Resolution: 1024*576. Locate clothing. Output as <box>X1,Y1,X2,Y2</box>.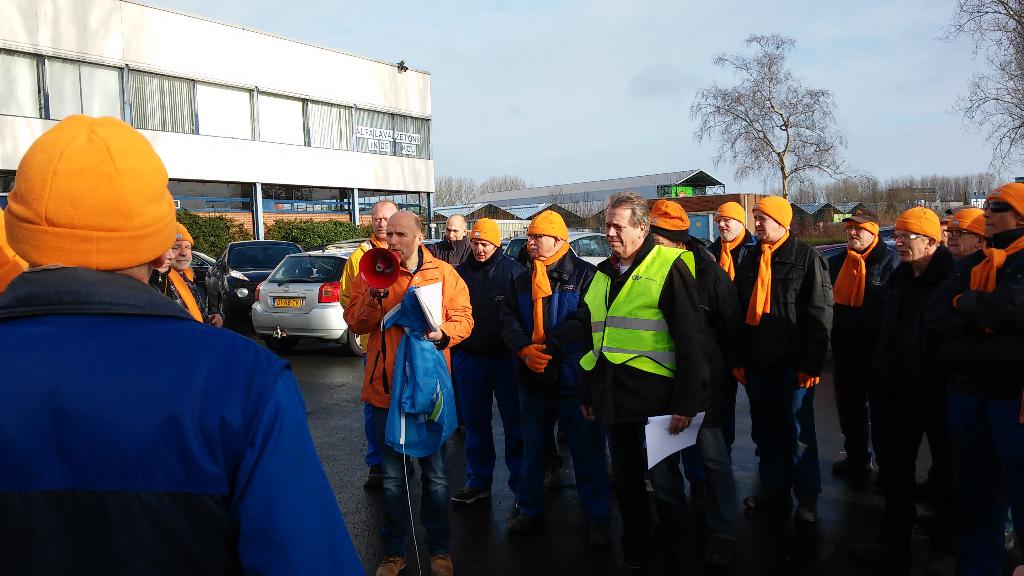
<box>884,244,957,518</box>.
